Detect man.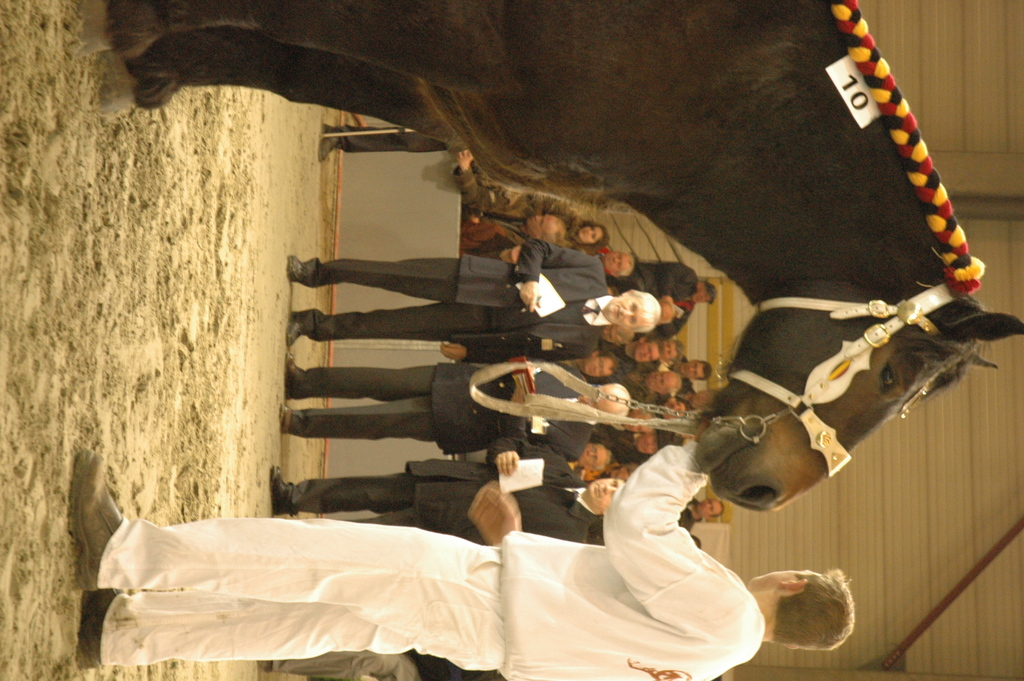
Detected at (62,428,854,680).
